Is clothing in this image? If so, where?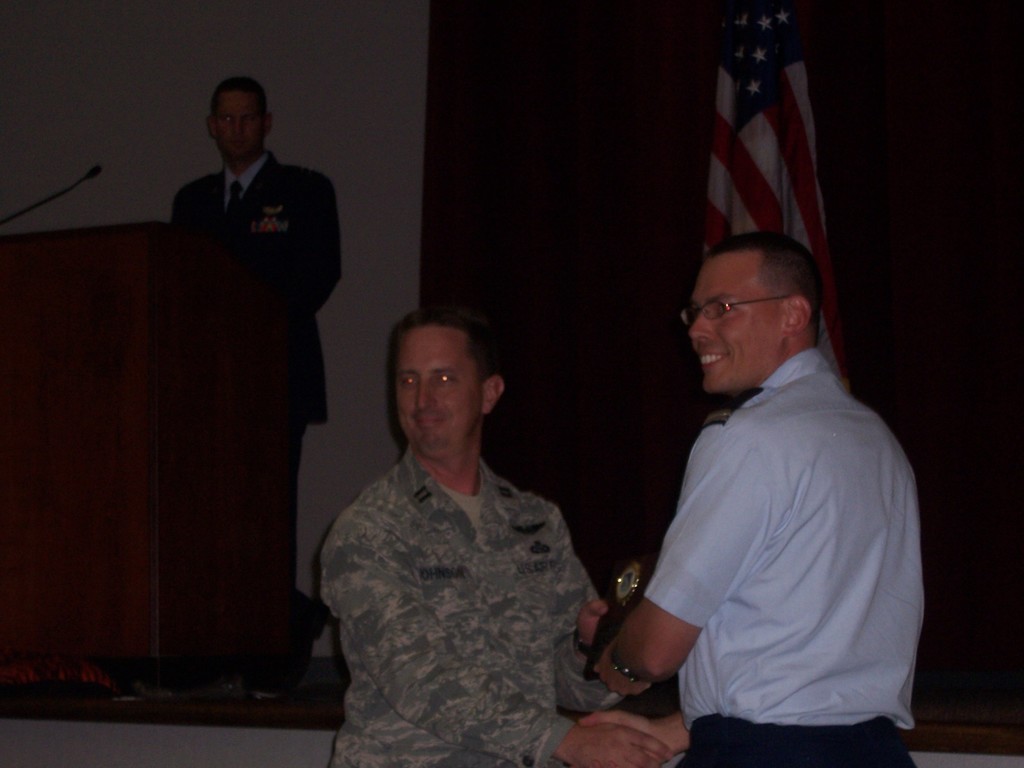
Yes, at (x1=317, y1=434, x2=633, y2=767).
